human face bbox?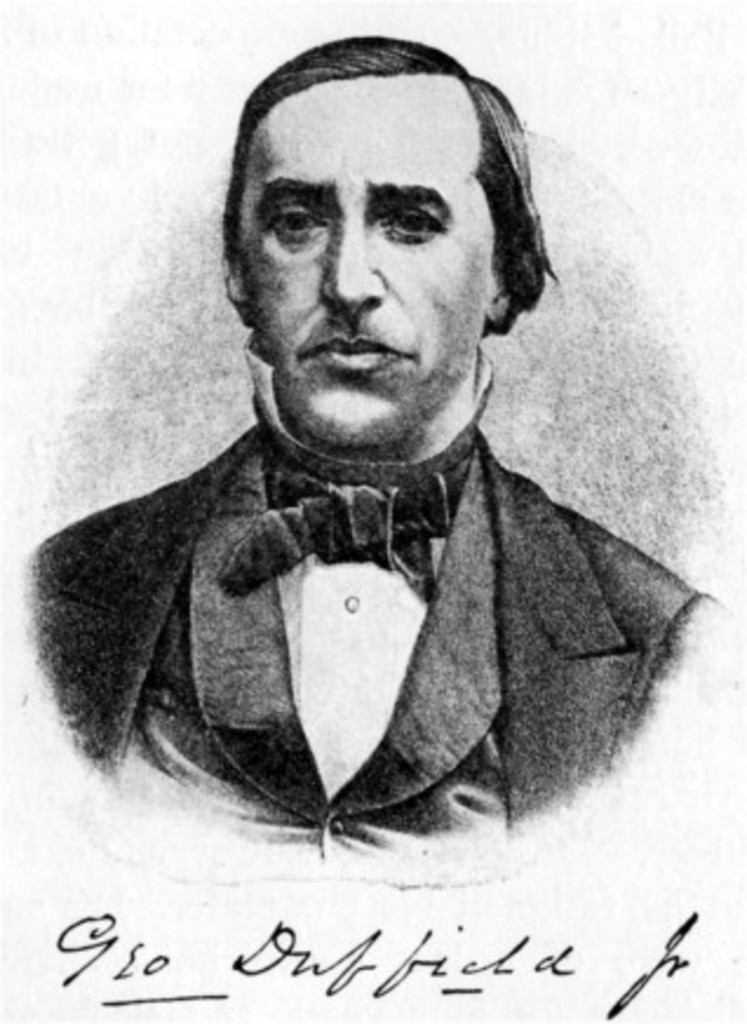
(x1=237, y1=85, x2=493, y2=442)
